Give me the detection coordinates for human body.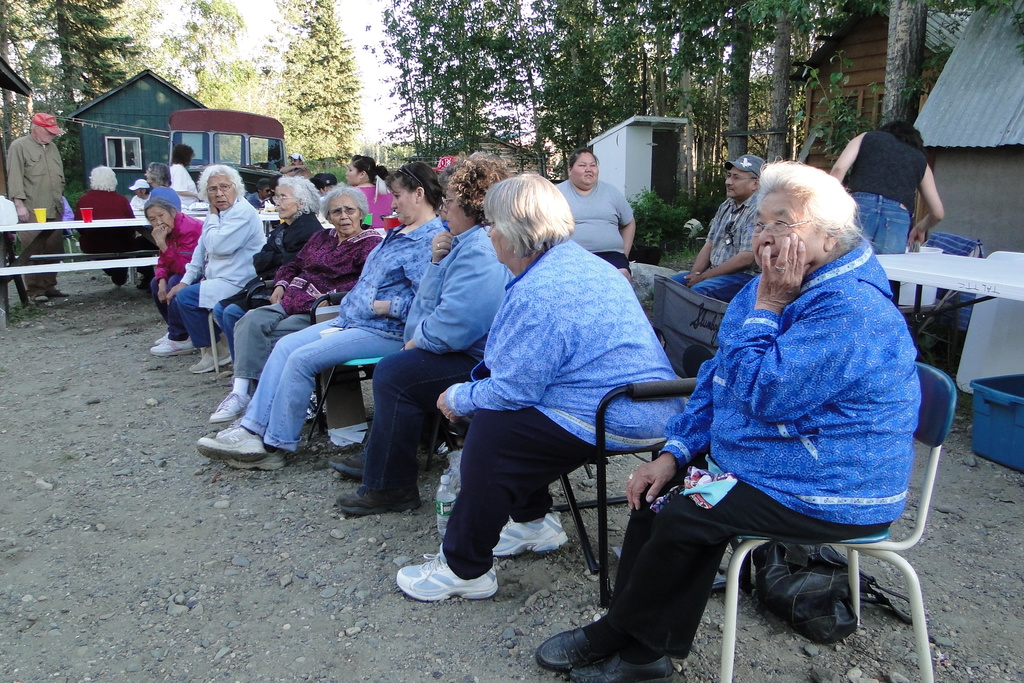
box(0, 133, 72, 304).
